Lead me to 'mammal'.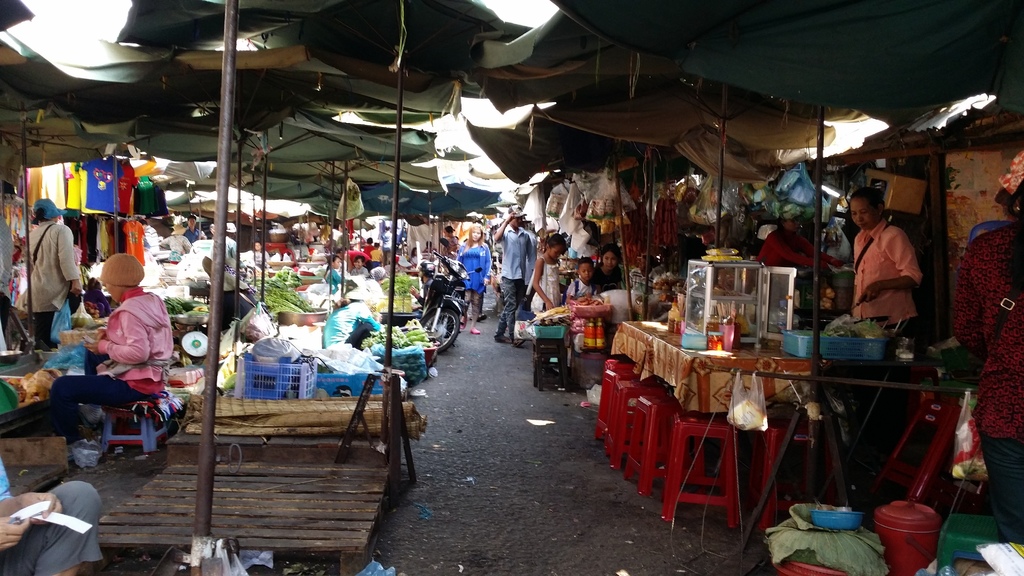
Lead to rect(0, 214, 15, 297).
